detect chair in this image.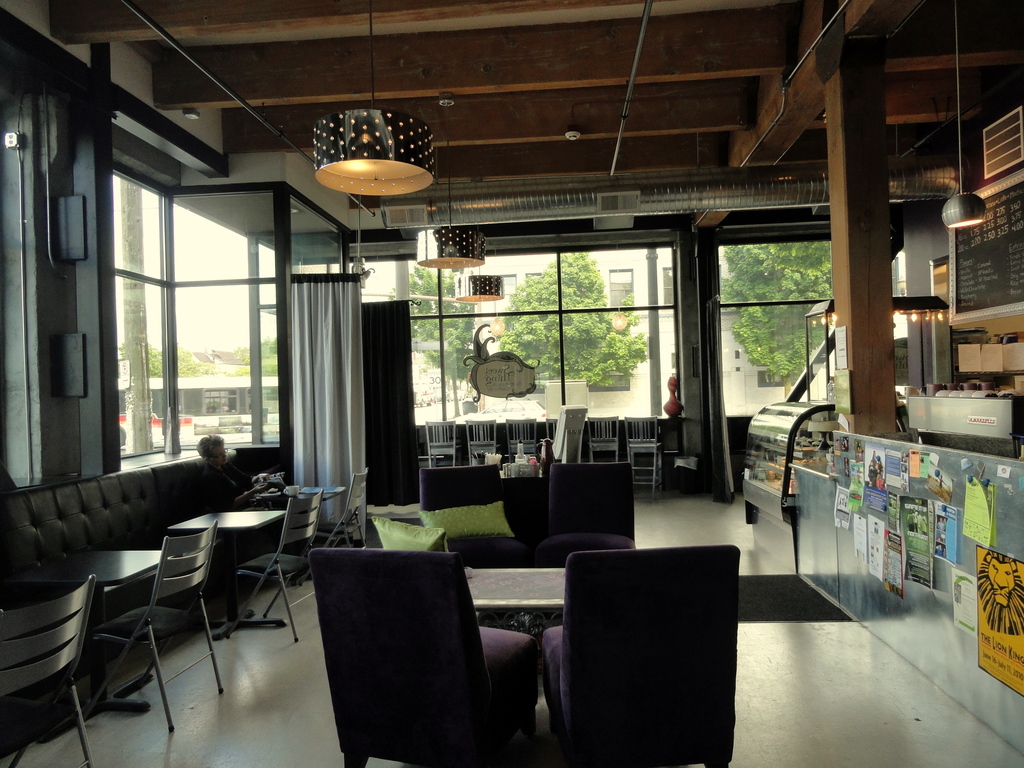
Detection: [x1=547, y1=463, x2=644, y2=540].
